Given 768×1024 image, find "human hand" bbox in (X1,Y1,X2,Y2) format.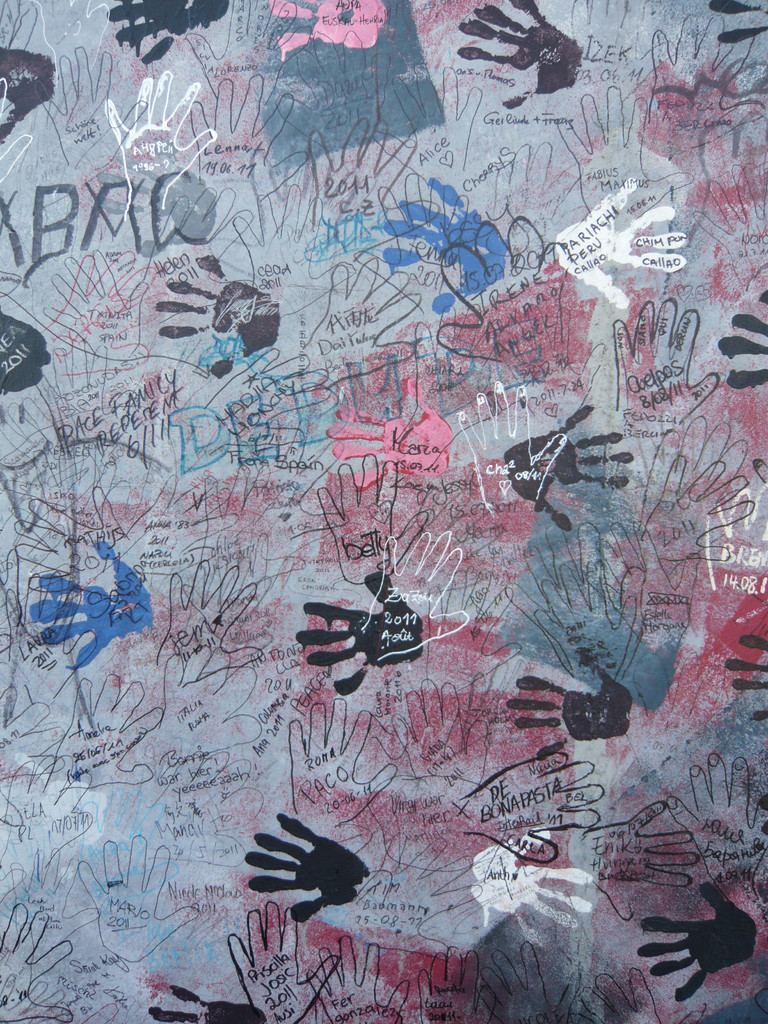
(425,568,521,691).
